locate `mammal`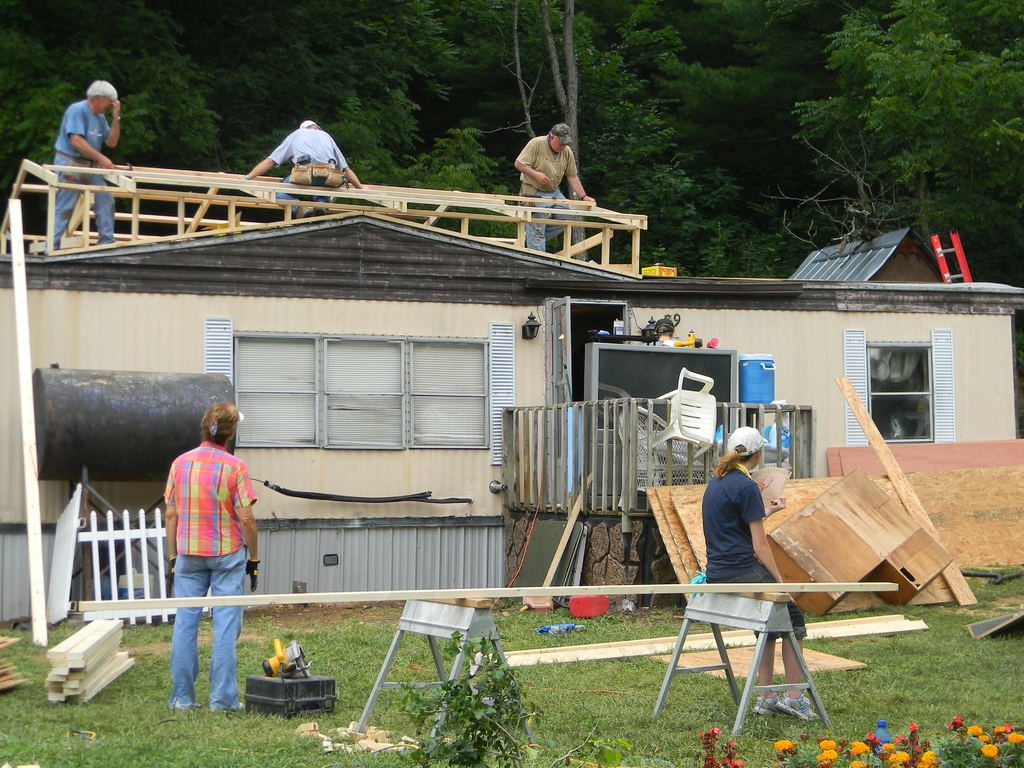
230:116:367:225
